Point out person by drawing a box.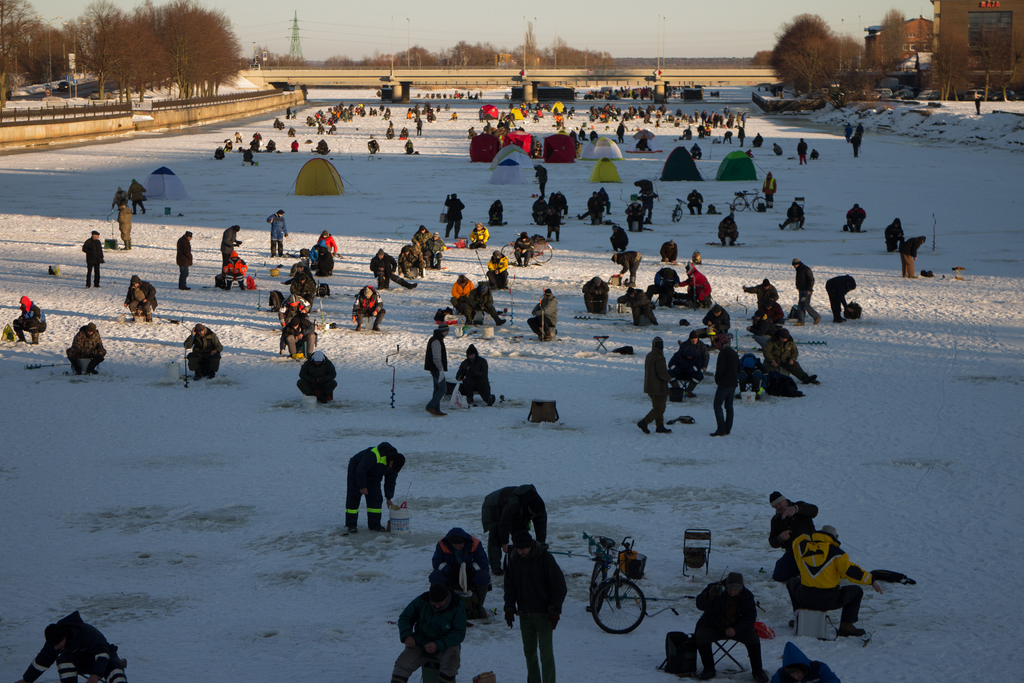
390/579/468/682.
